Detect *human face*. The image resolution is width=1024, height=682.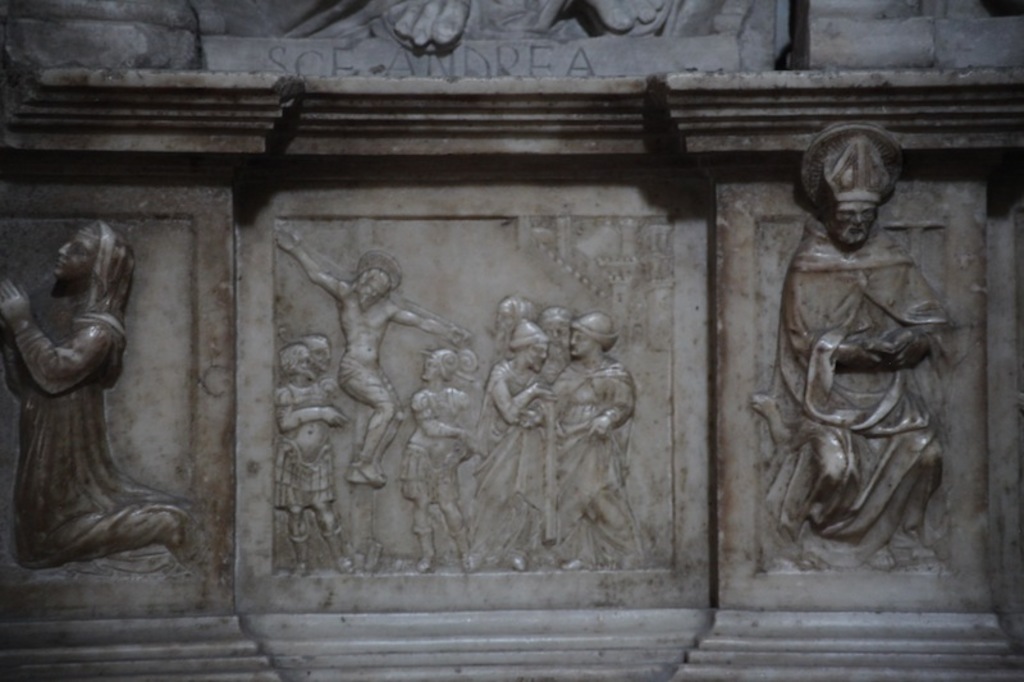
detection(314, 353, 330, 367).
